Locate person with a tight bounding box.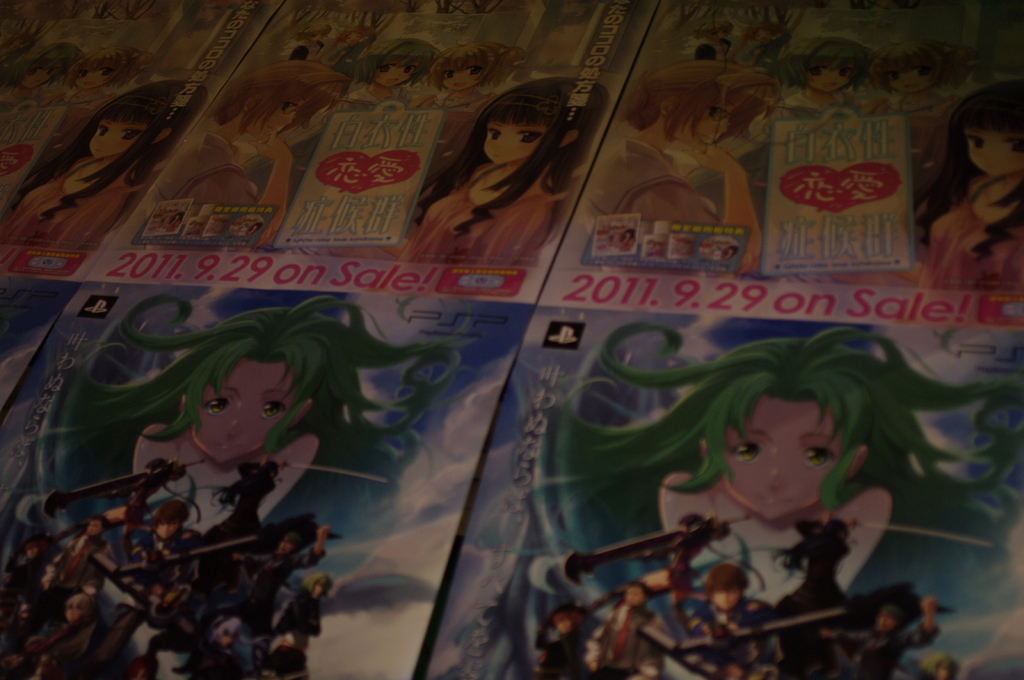
box=[602, 316, 911, 668].
